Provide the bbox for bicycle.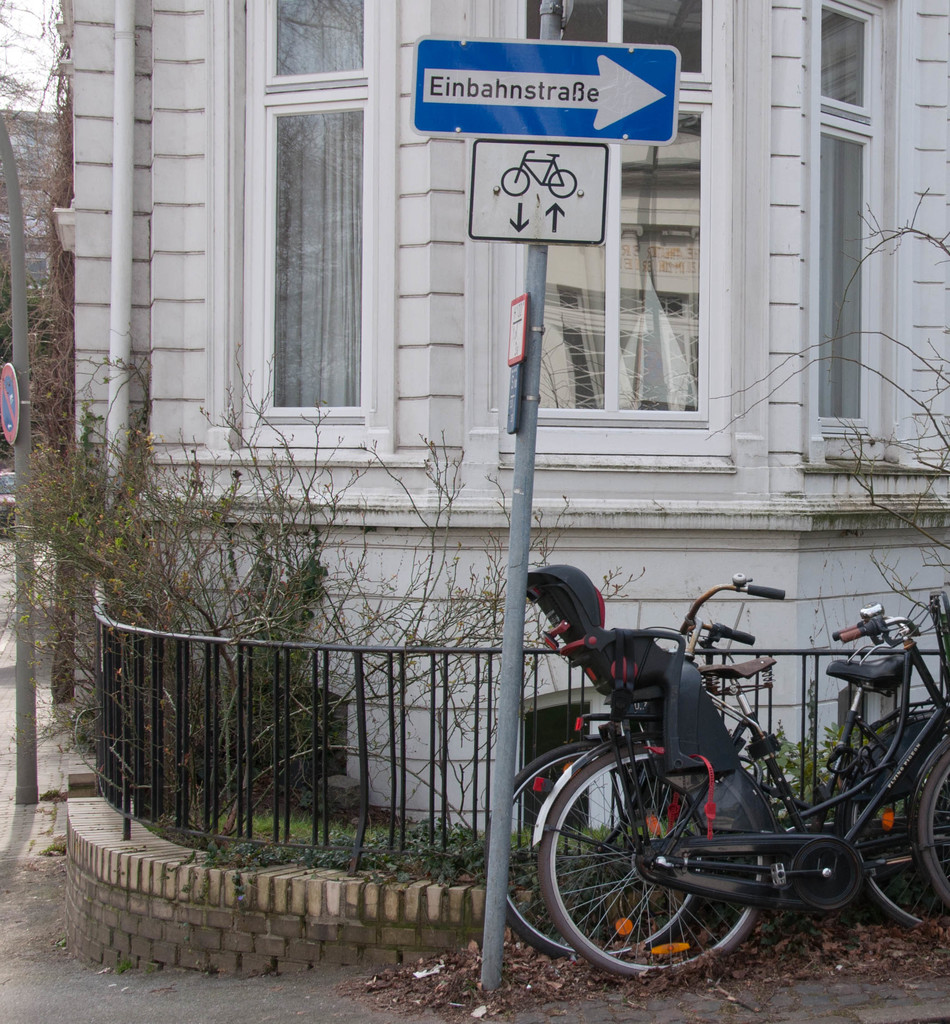
region(529, 603, 949, 986).
